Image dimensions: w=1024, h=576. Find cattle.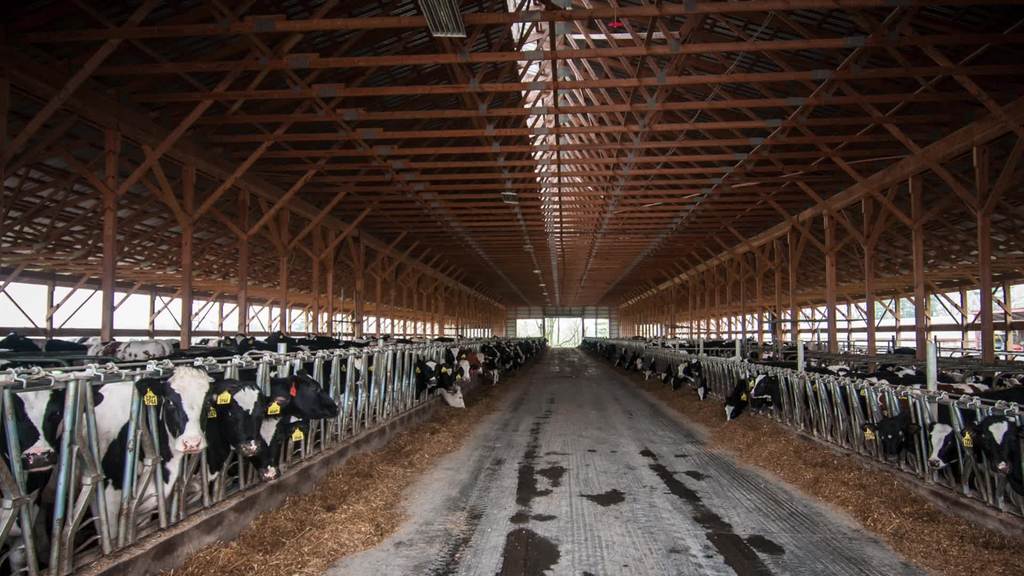
rect(44, 365, 213, 547).
